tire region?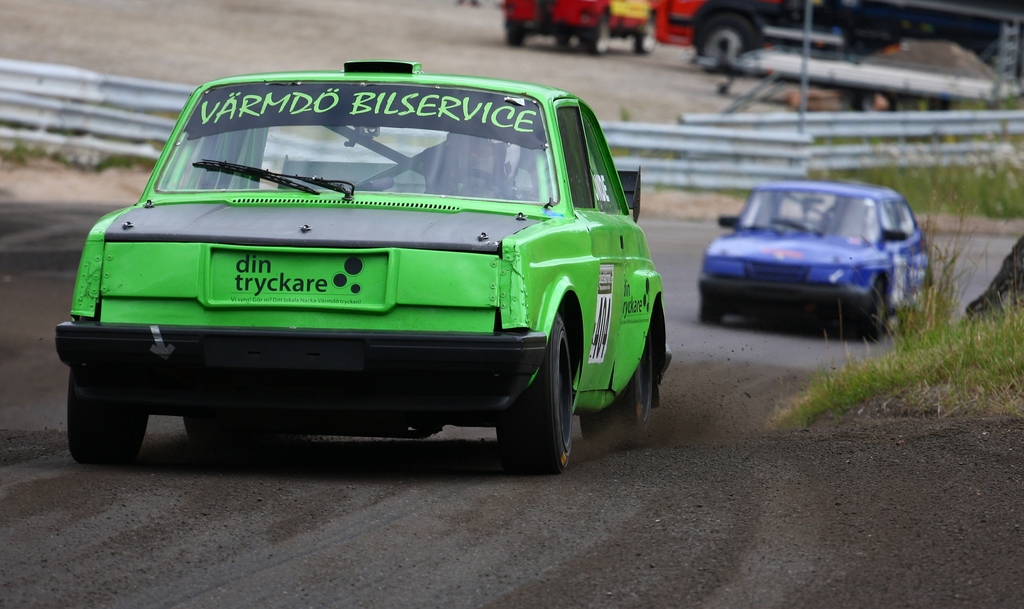
<bbox>639, 15, 662, 54</bbox>
